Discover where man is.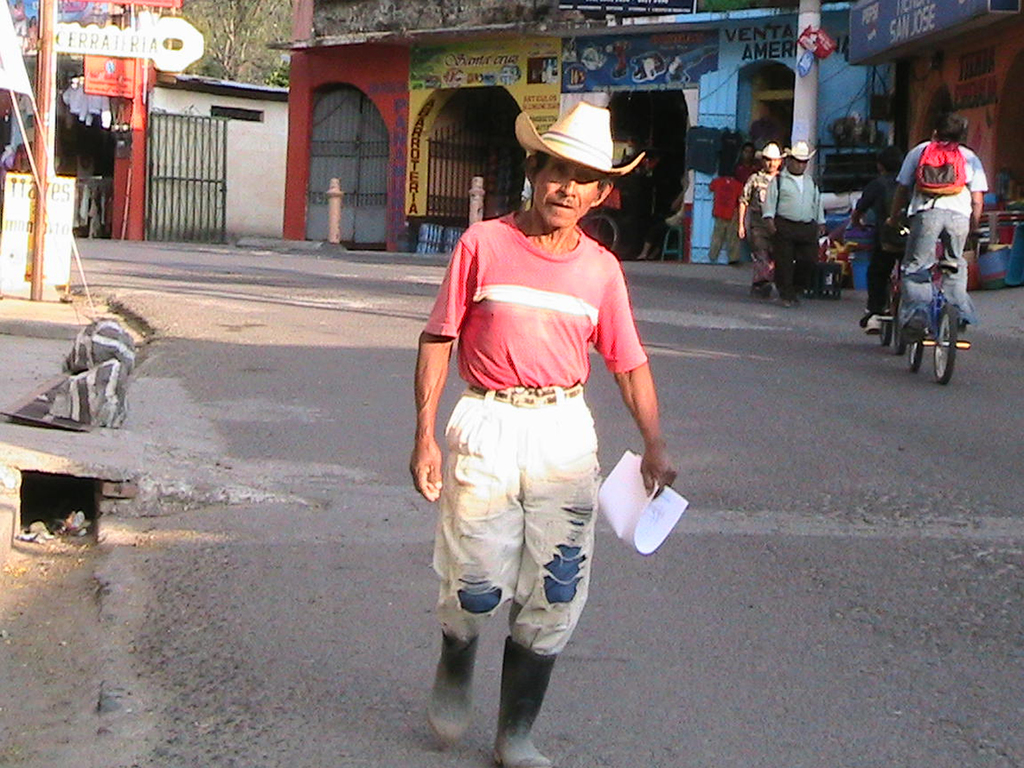
Discovered at (left=730, top=145, right=785, bottom=292).
